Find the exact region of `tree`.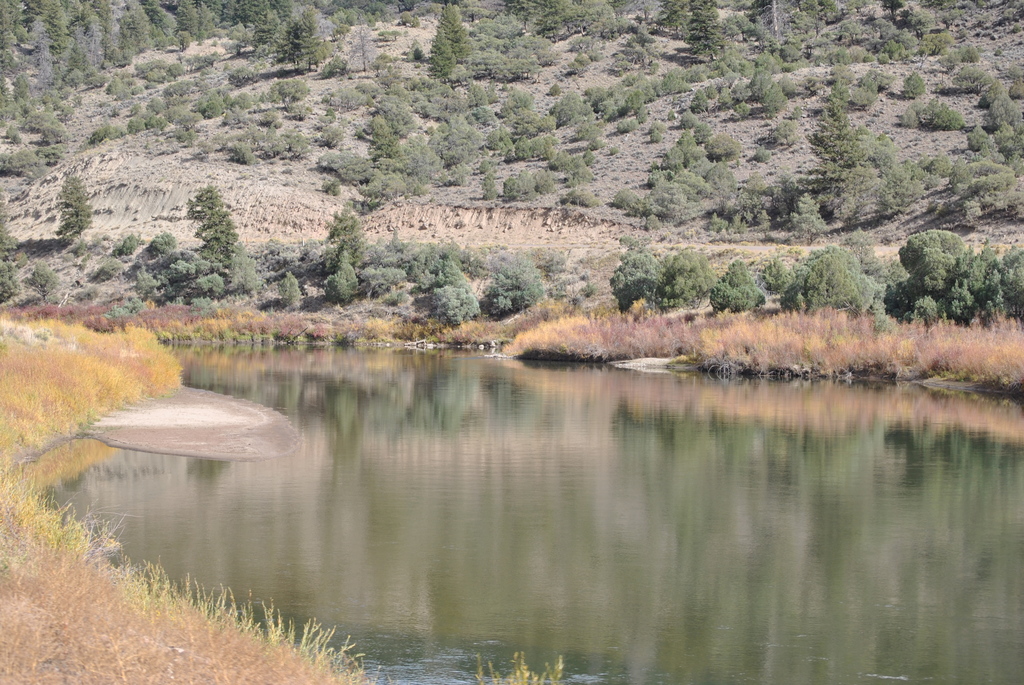
Exact region: box=[161, 0, 290, 43].
